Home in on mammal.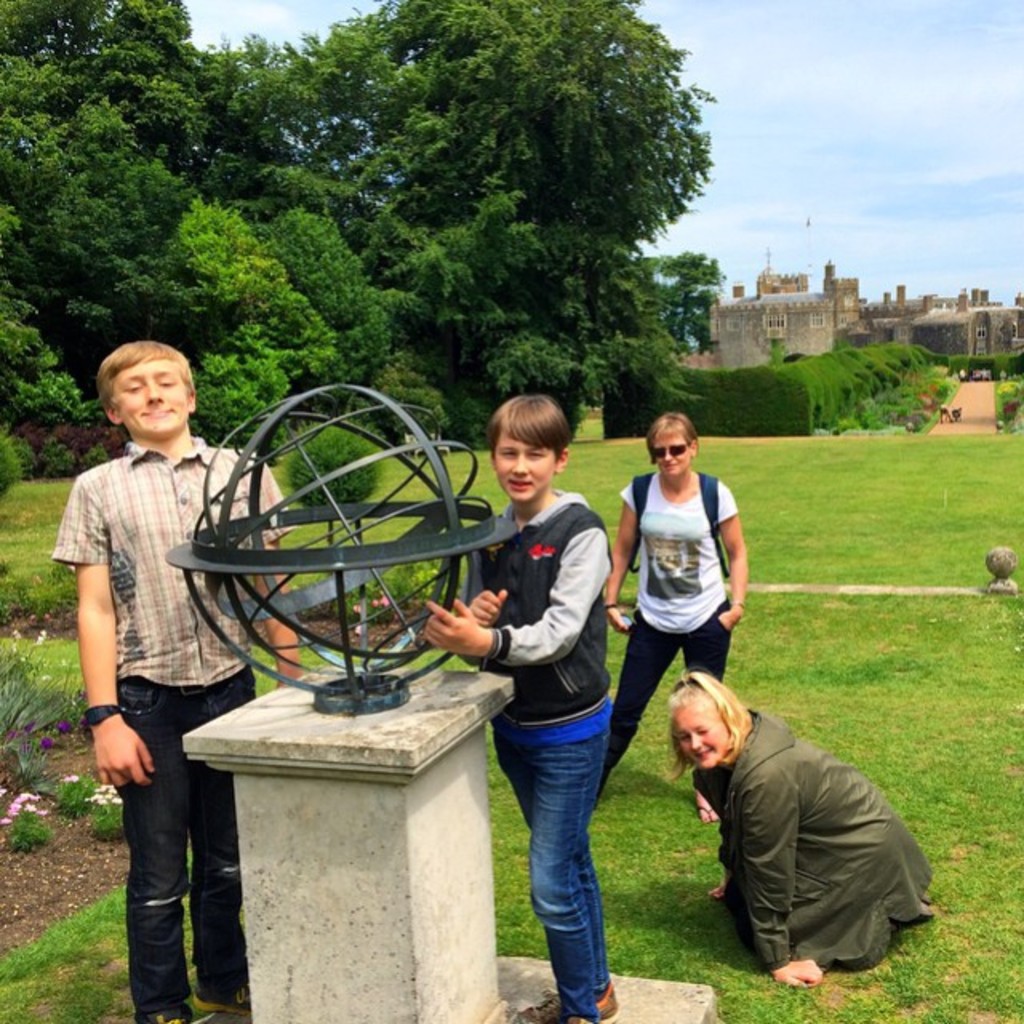
Homed in at BBox(422, 400, 616, 1022).
